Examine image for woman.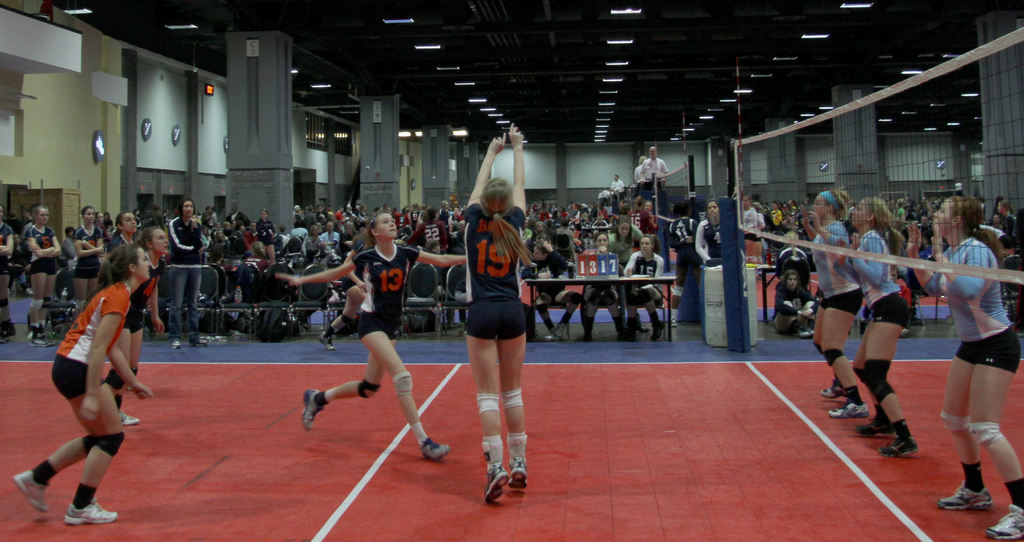
Examination result: [669,198,703,320].
